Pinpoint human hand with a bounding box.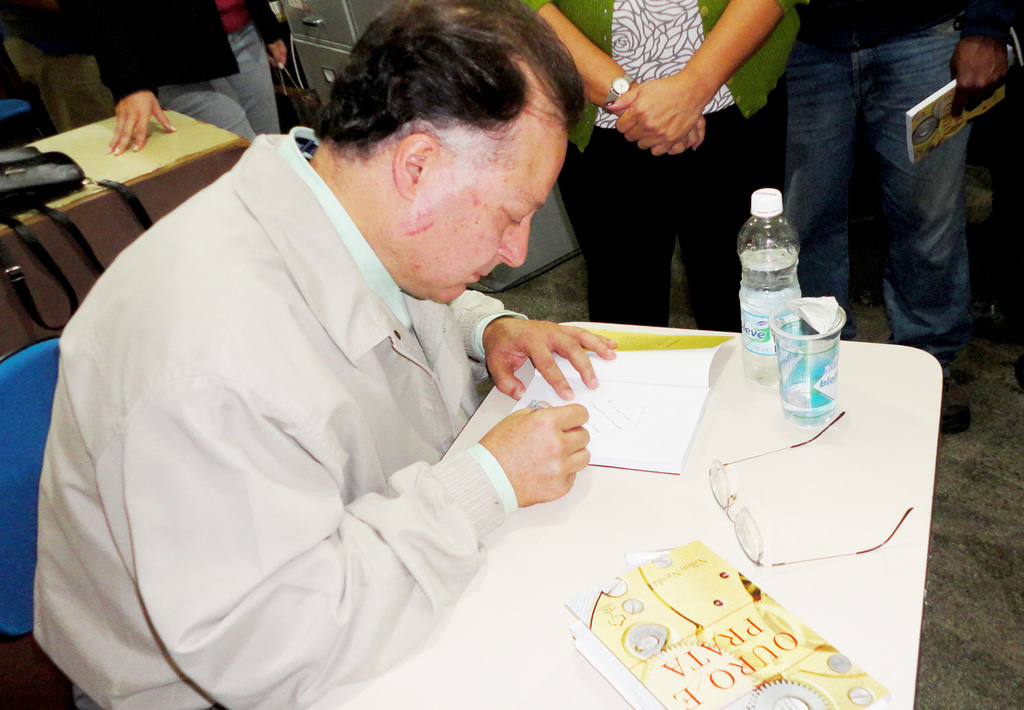
649,111,709,157.
